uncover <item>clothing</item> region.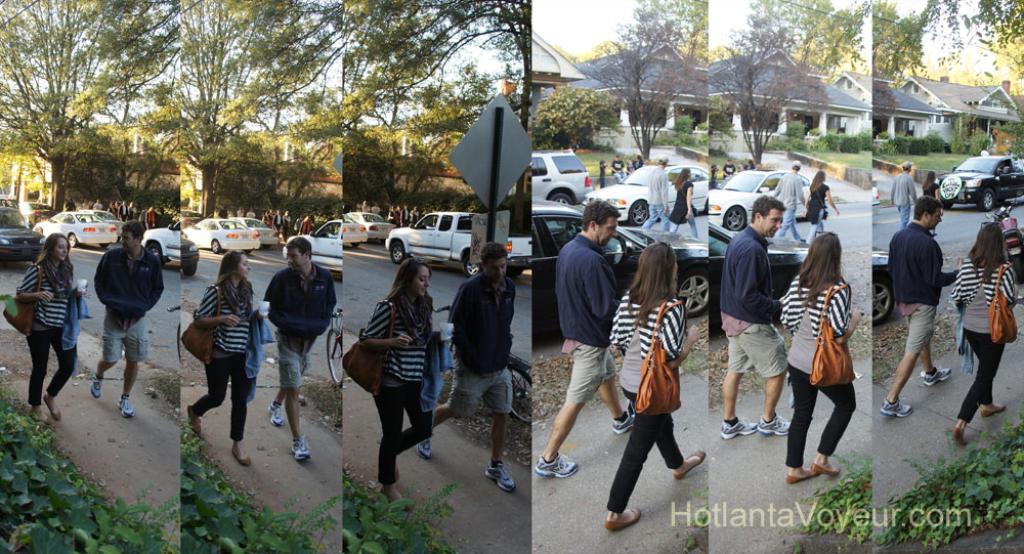
Uncovered: [265,270,331,407].
